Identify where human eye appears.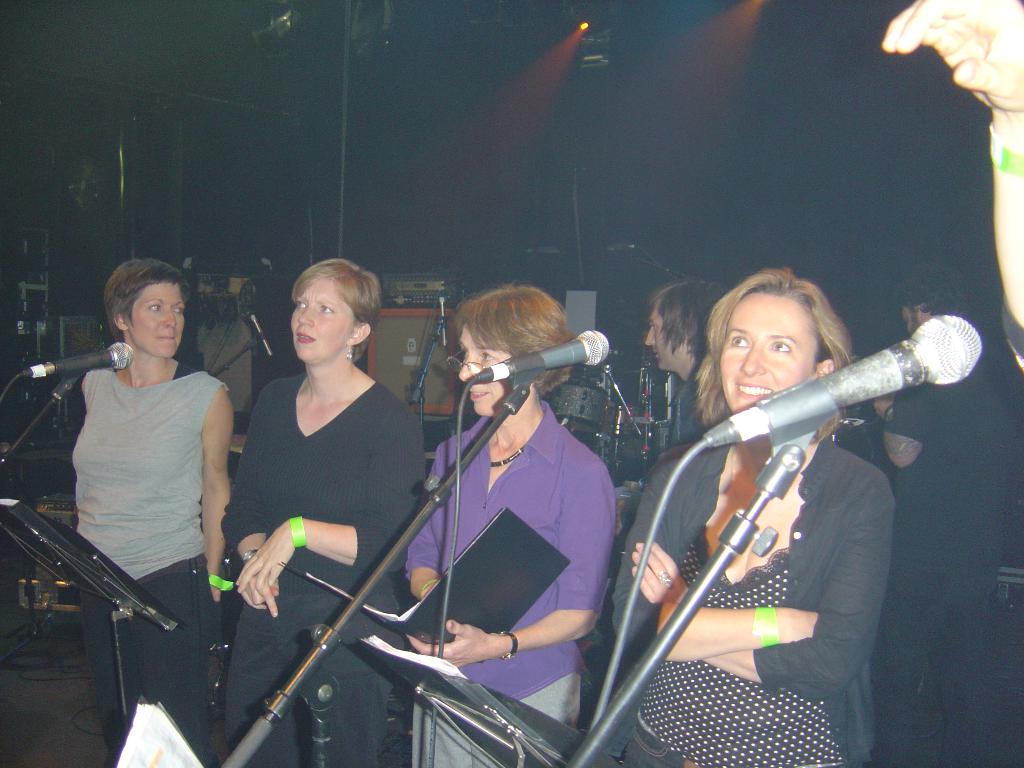
Appears at <box>293,294,309,312</box>.
